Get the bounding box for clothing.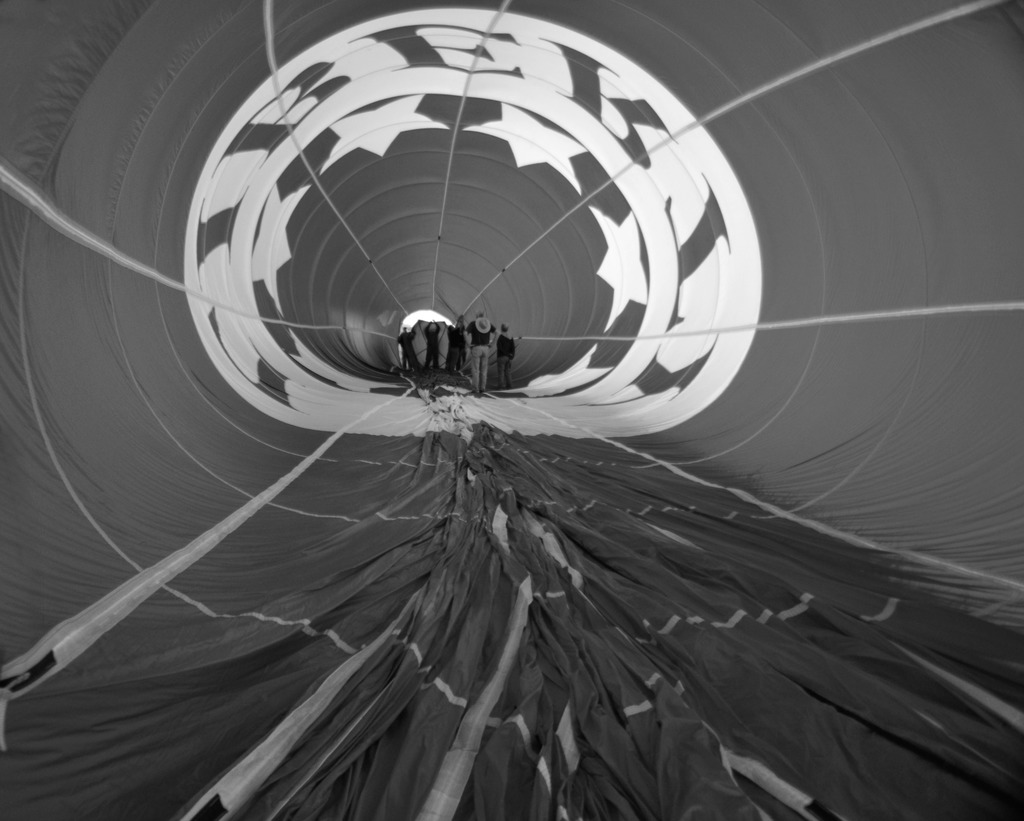
region(465, 322, 492, 393).
